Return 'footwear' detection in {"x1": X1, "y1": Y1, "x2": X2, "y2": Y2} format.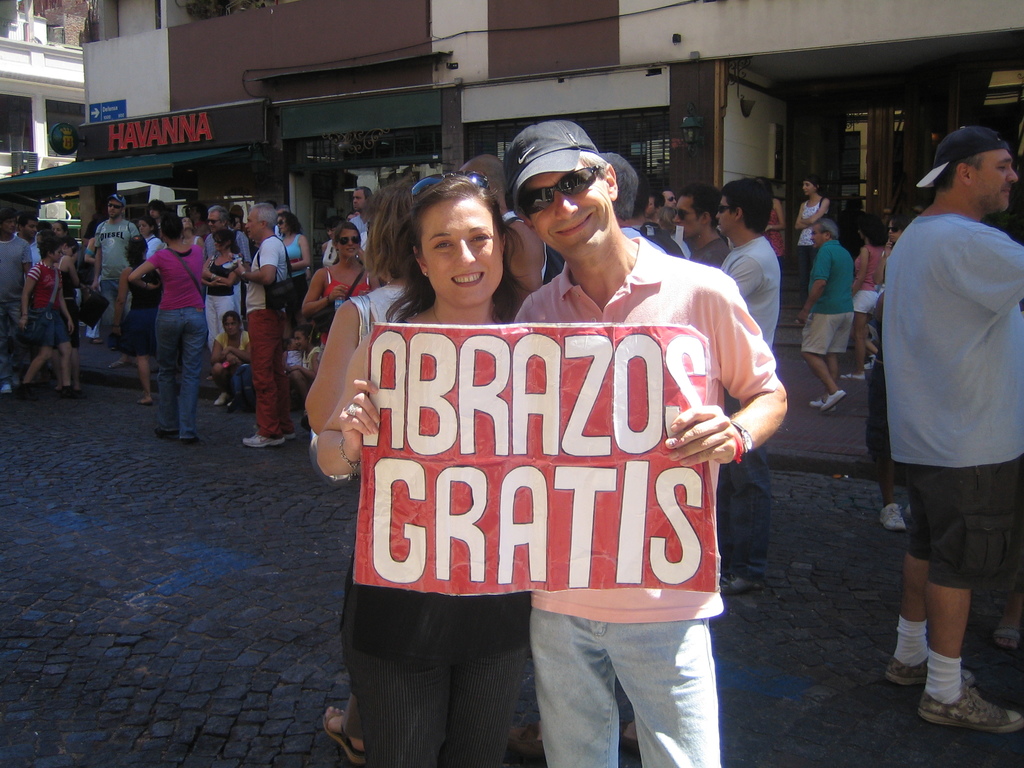
{"x1": 11, "y1": 378, "x2": 19, "y2": 389}.
